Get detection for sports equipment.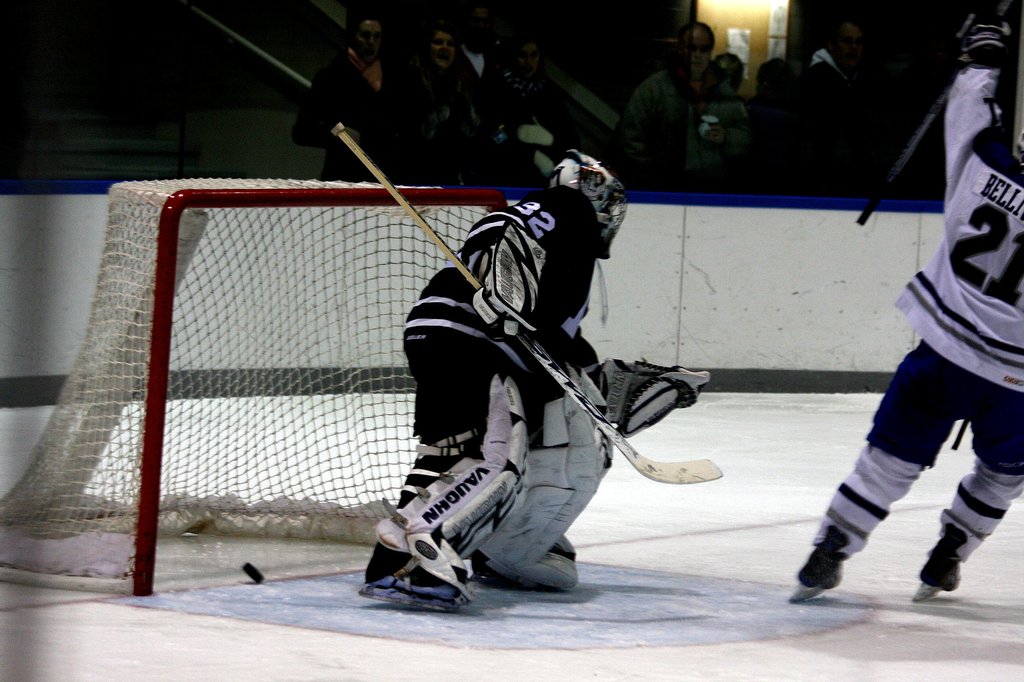
Detection: select_region(916, 522, 965, 605).
